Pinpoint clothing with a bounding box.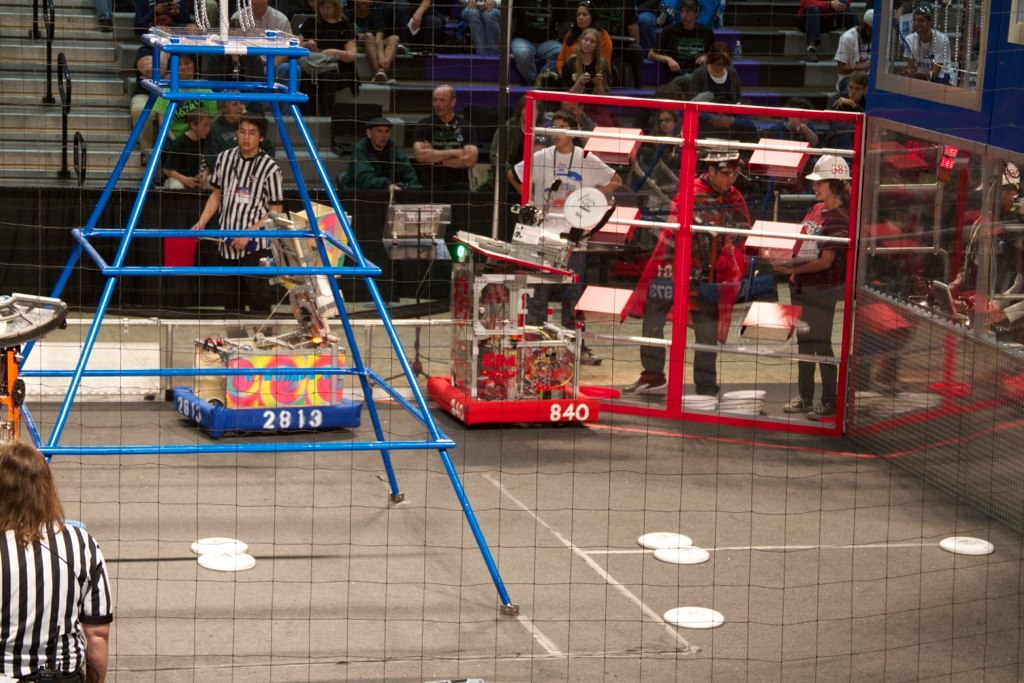
<bbox>3, 487, 107, 679</bbox>.
